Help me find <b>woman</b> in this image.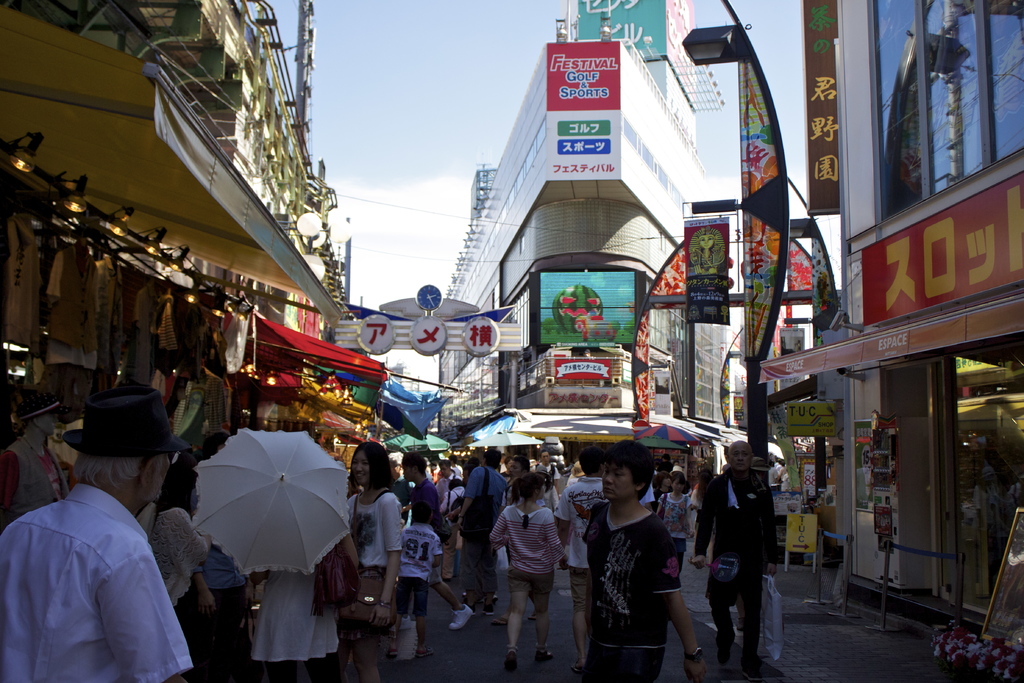
Found it: region(342, 438, 404, 682).
